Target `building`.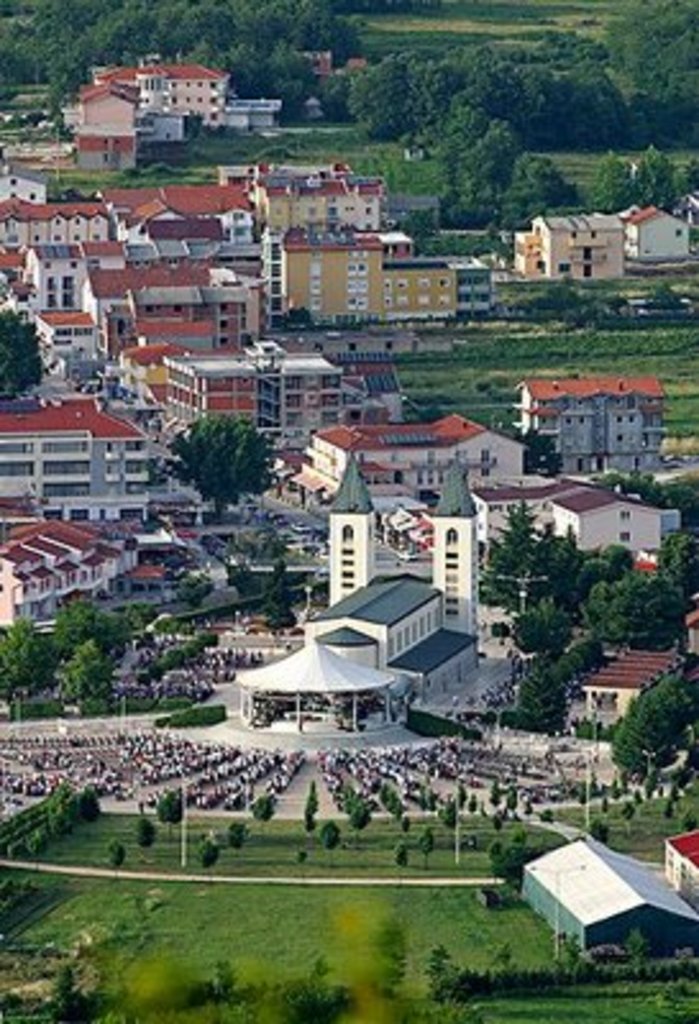
Target region: Rect(146, 108, 202, 143).
